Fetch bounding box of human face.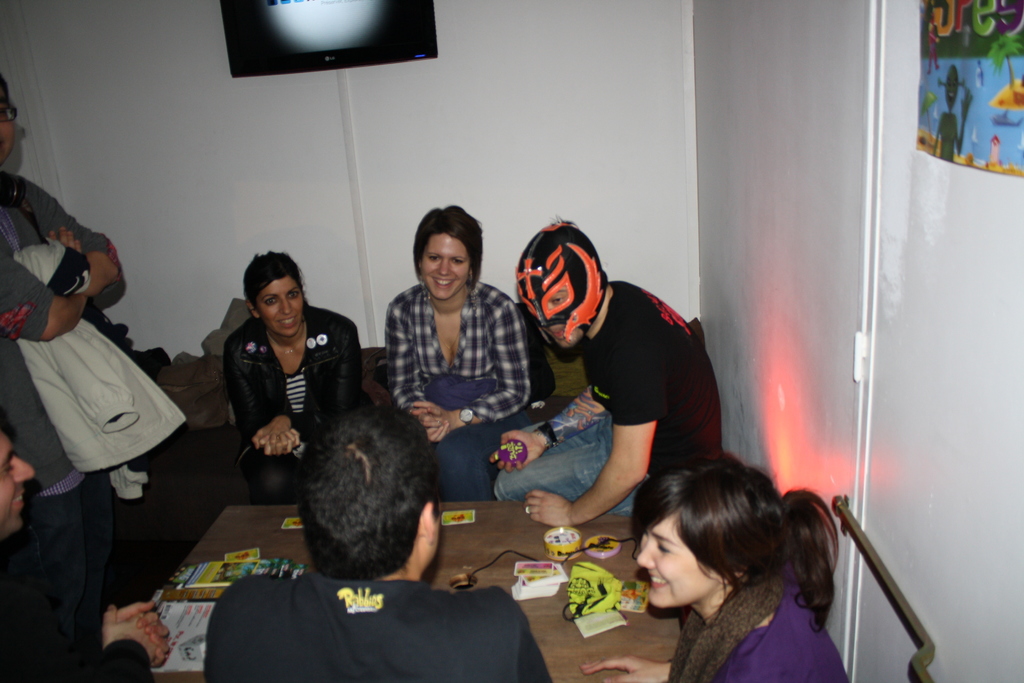
Bbox: region(0, 86, 17, 166).
